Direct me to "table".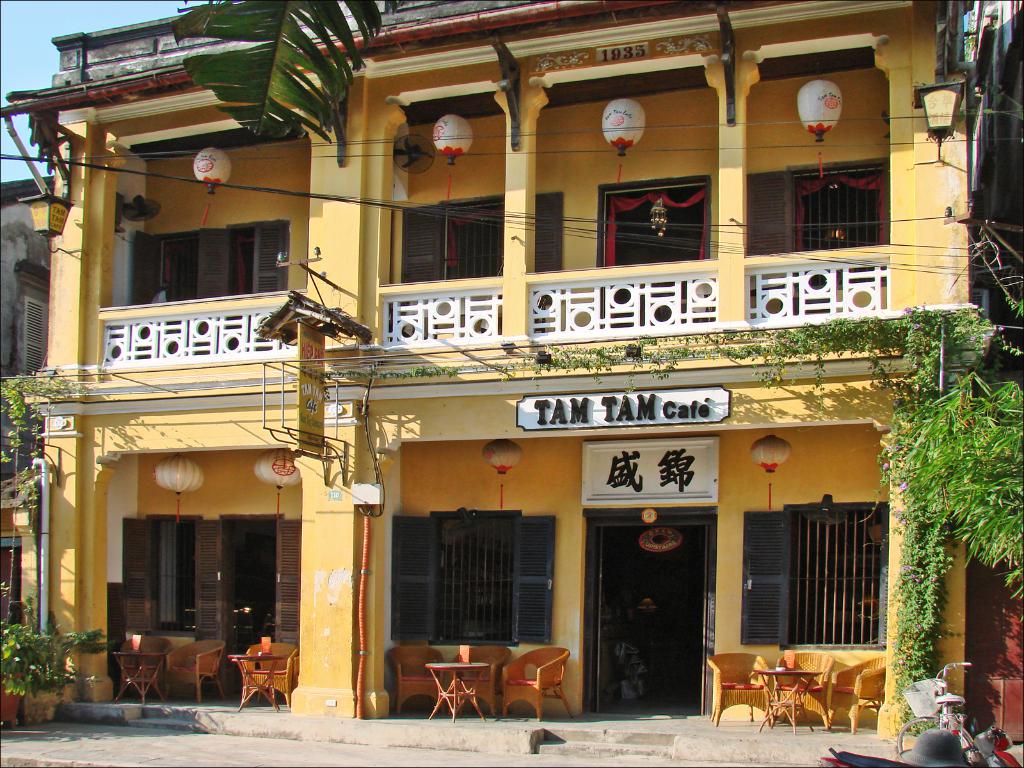
Direction: 751/664/821/737.
